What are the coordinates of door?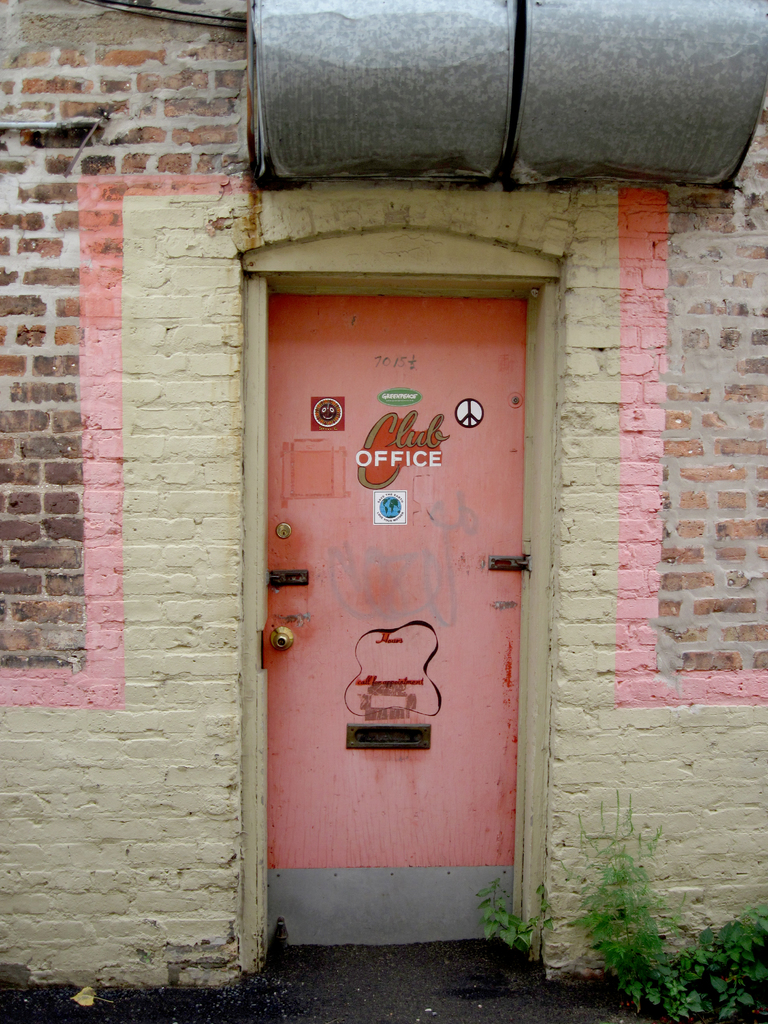
select_region(268, 292, 532, 954).
